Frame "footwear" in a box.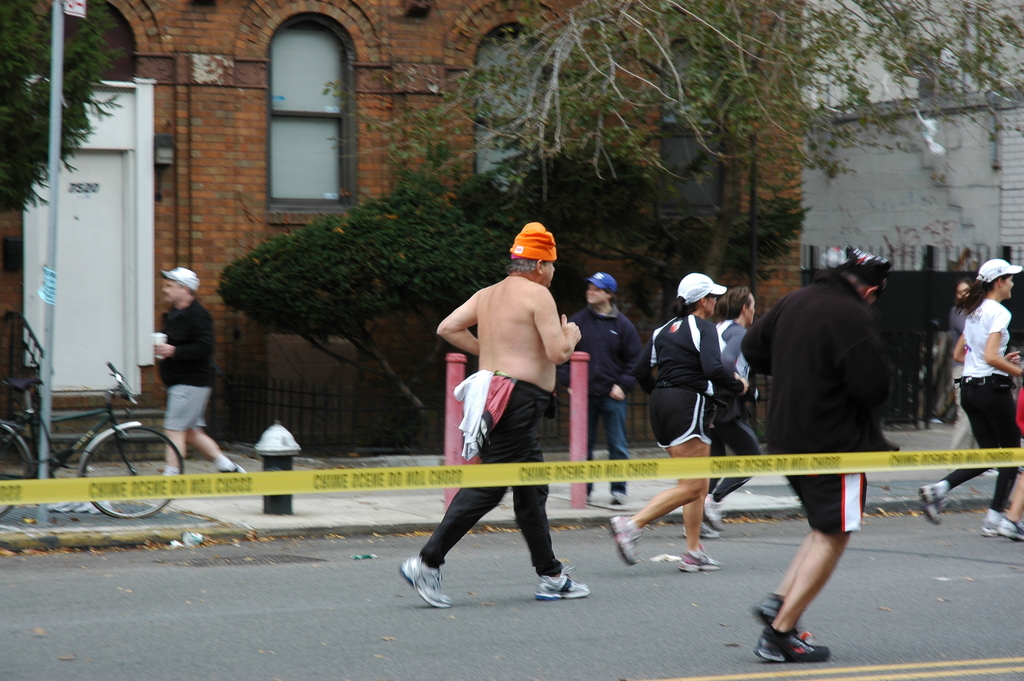
crop(678, 548, 722, 570).
